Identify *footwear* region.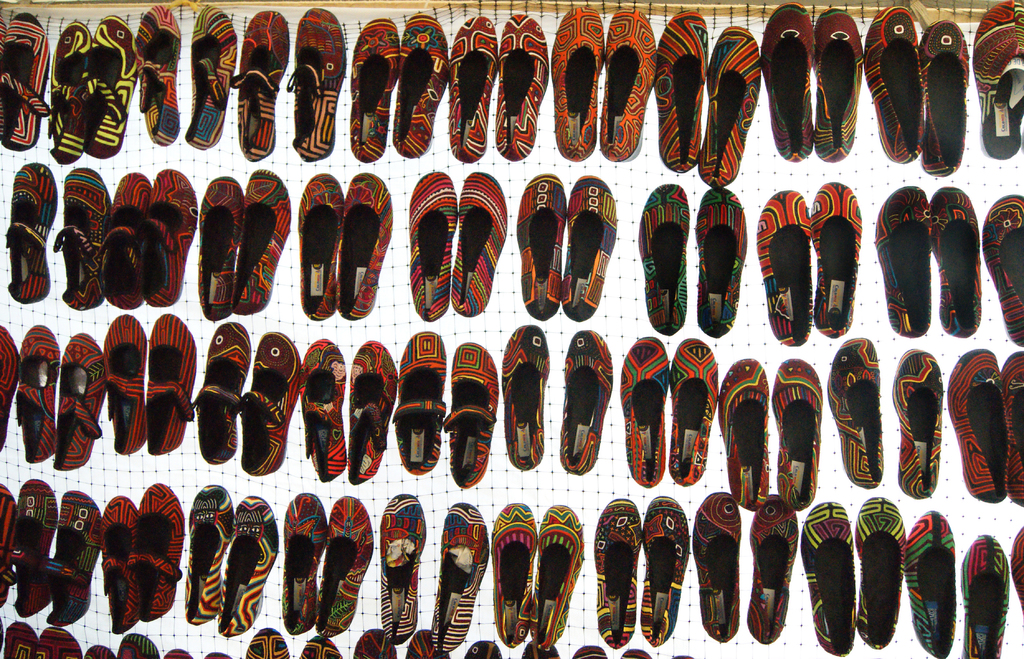
Region: left=1007, top=350, right=1023, bottom=505.
